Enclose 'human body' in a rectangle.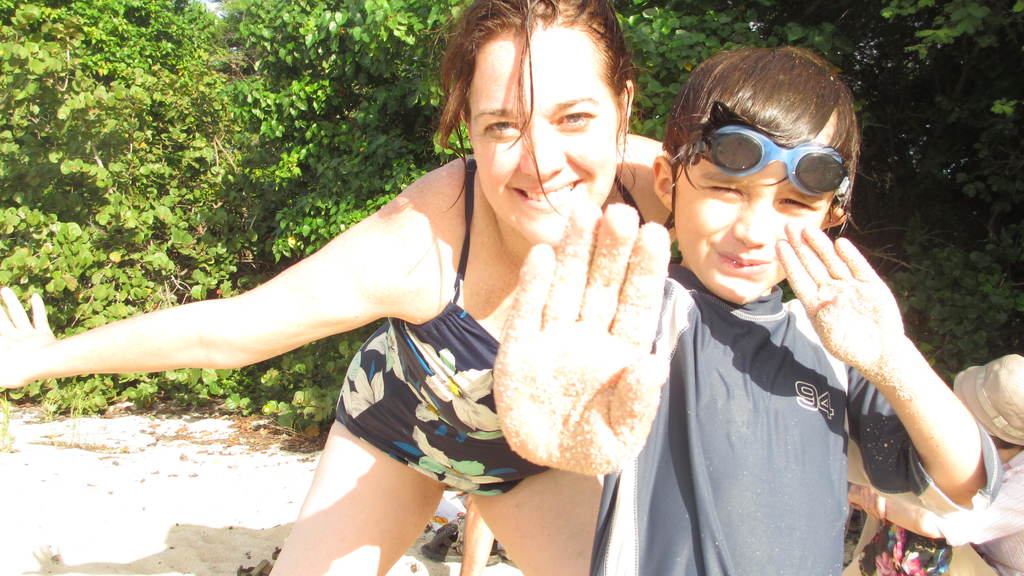
pyautogui.locateOnScreen(37, 77, 802, 535).
